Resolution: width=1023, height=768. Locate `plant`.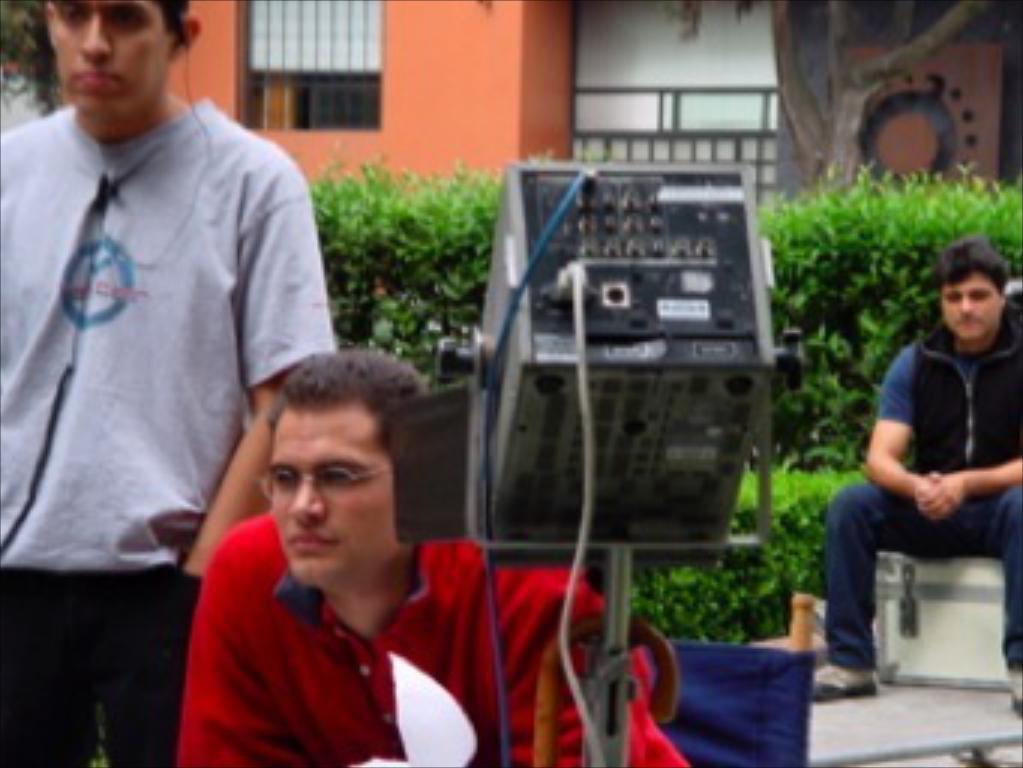
(312, 141, 399, 255).
